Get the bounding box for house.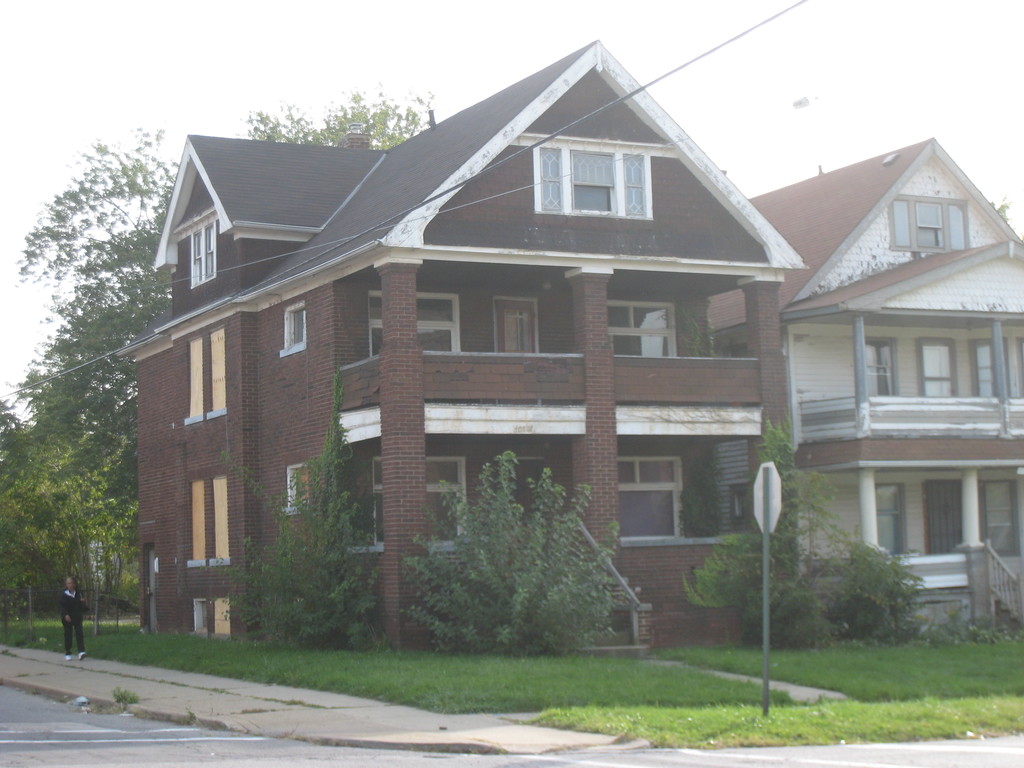
[748, 143, 1023, 628].
